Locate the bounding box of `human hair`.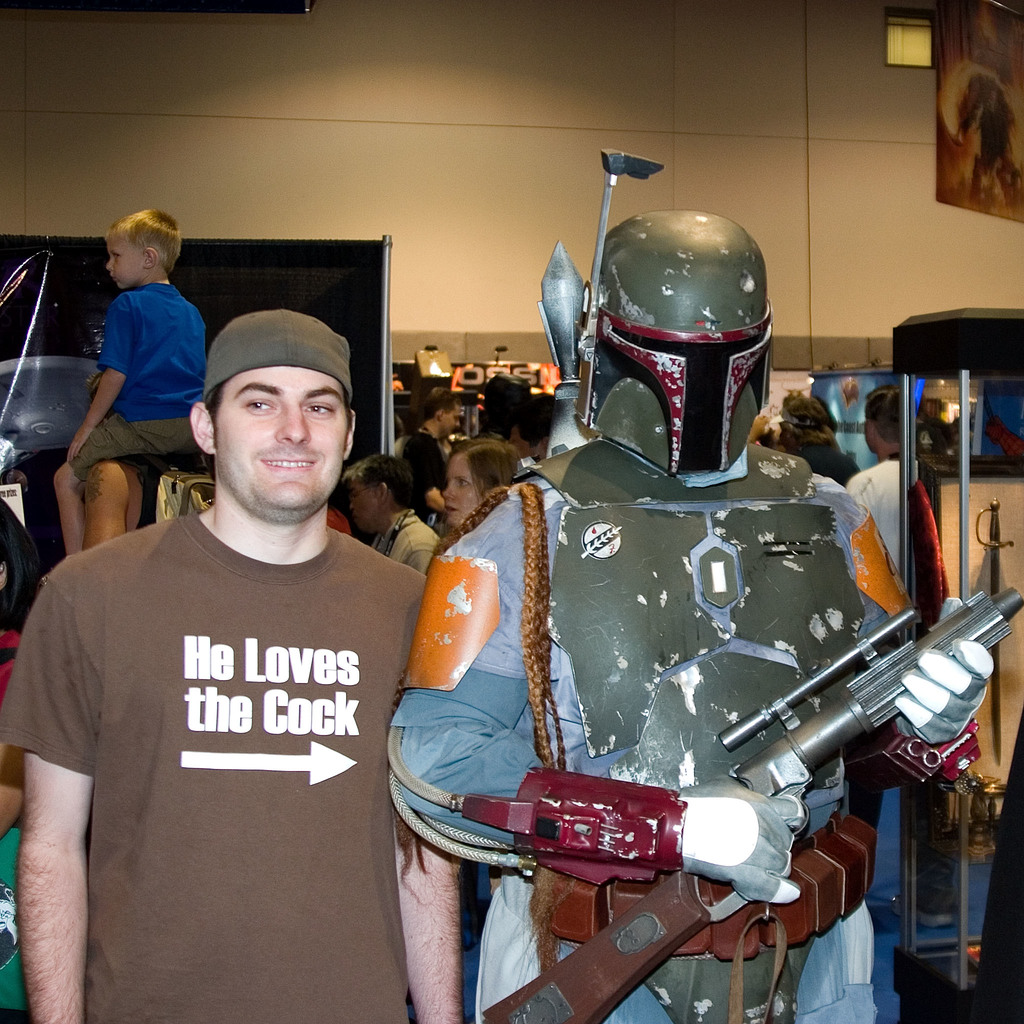
Bounding box: x1=866 y1=386 x2=903 y2=438.
